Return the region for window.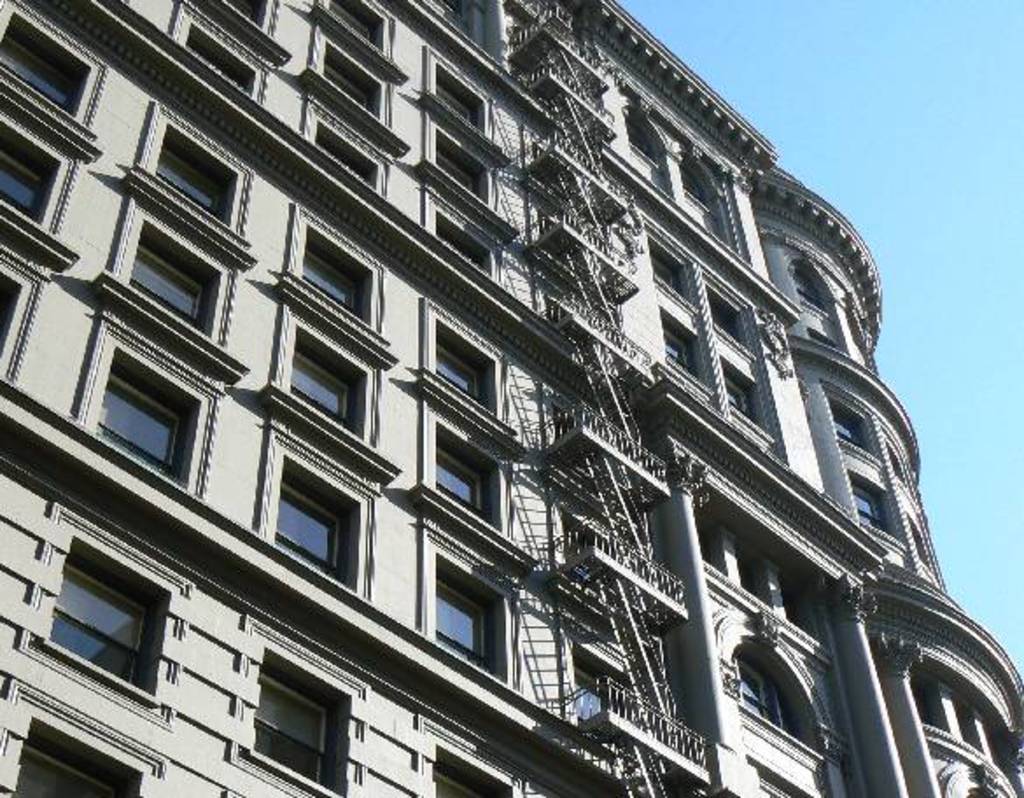
l=119, t=100, r=252, b=254.
